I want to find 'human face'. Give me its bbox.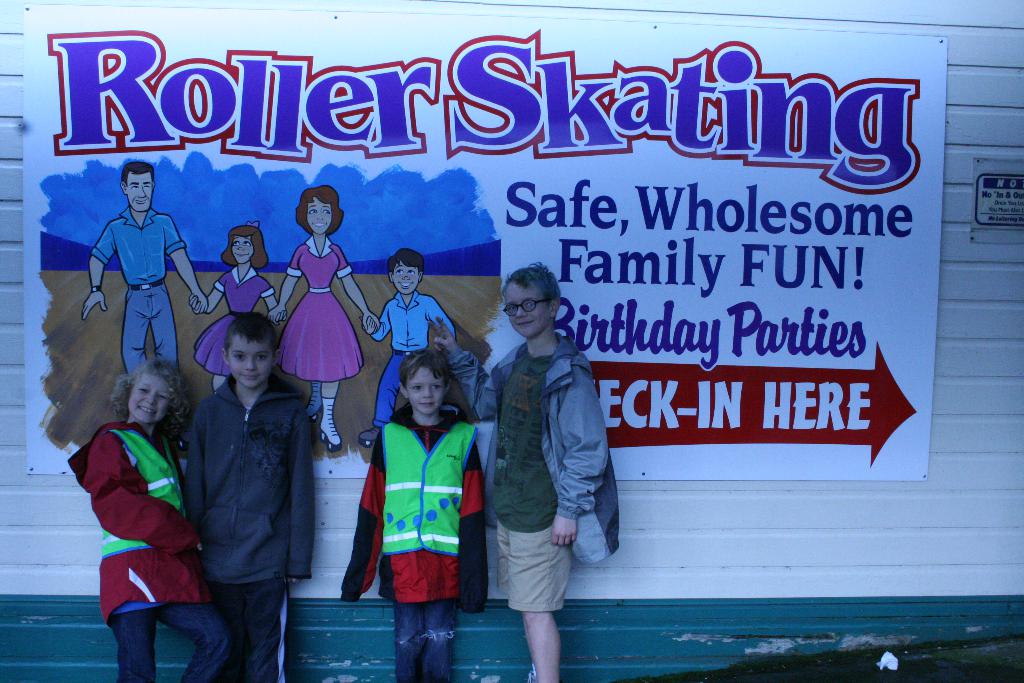
(125,176,154,210).
